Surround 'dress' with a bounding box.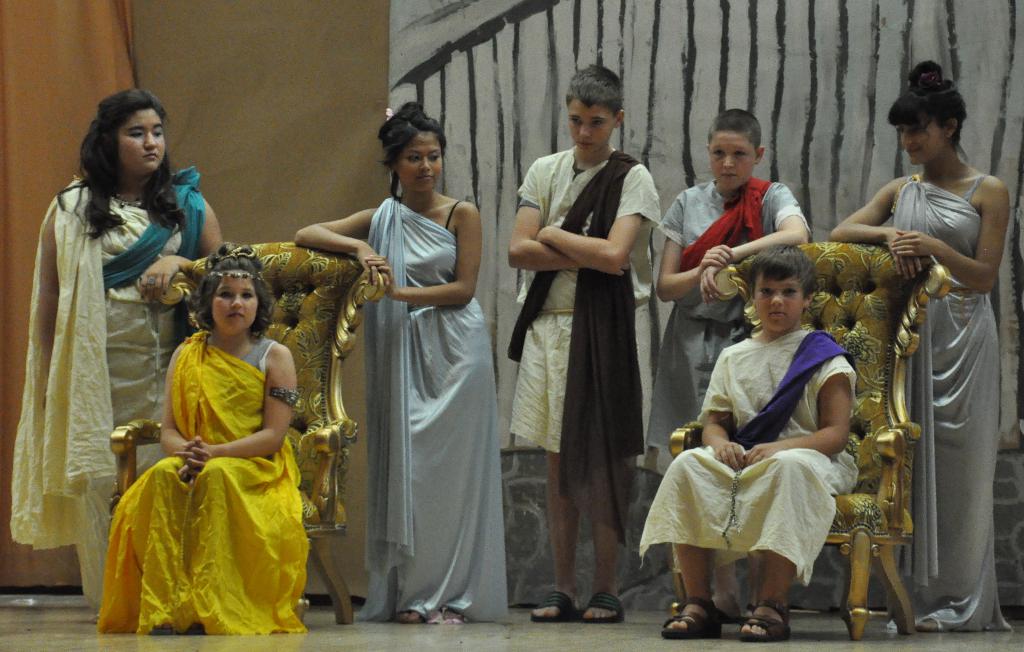
<bbox>636, 325, 863, 592</bbox>.
